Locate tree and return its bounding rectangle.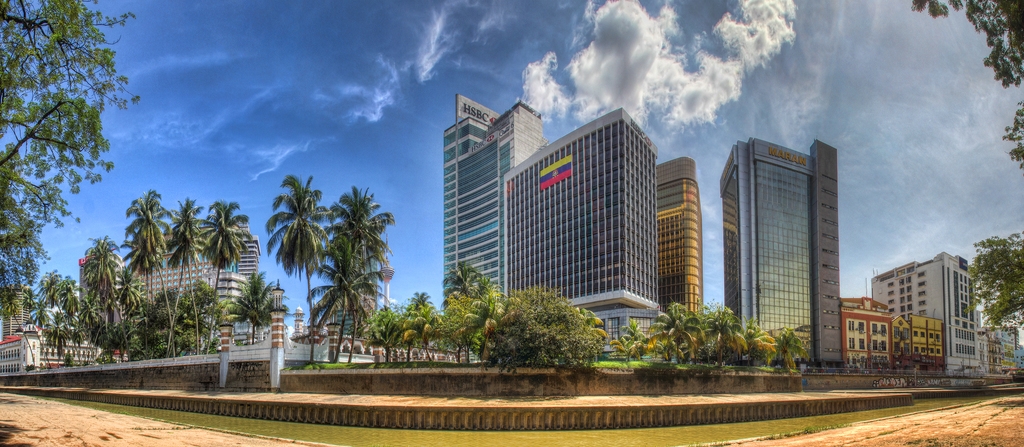
<box>227,269,273,345</box>.
